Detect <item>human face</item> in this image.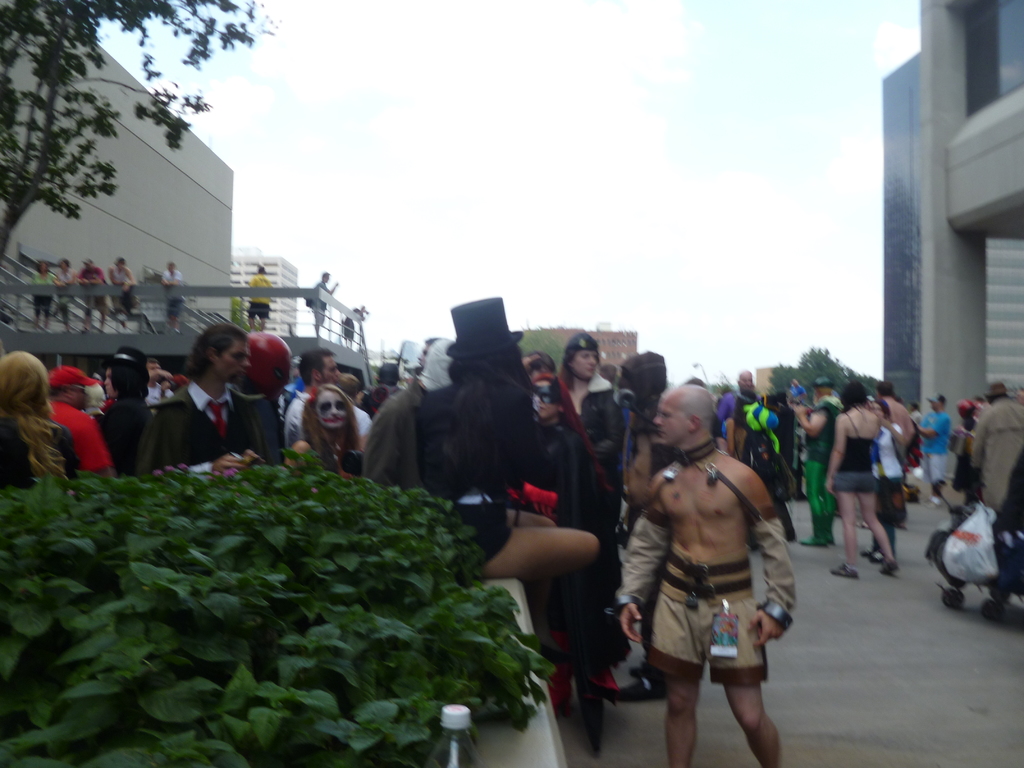
Detection: [652,399,690,444].
